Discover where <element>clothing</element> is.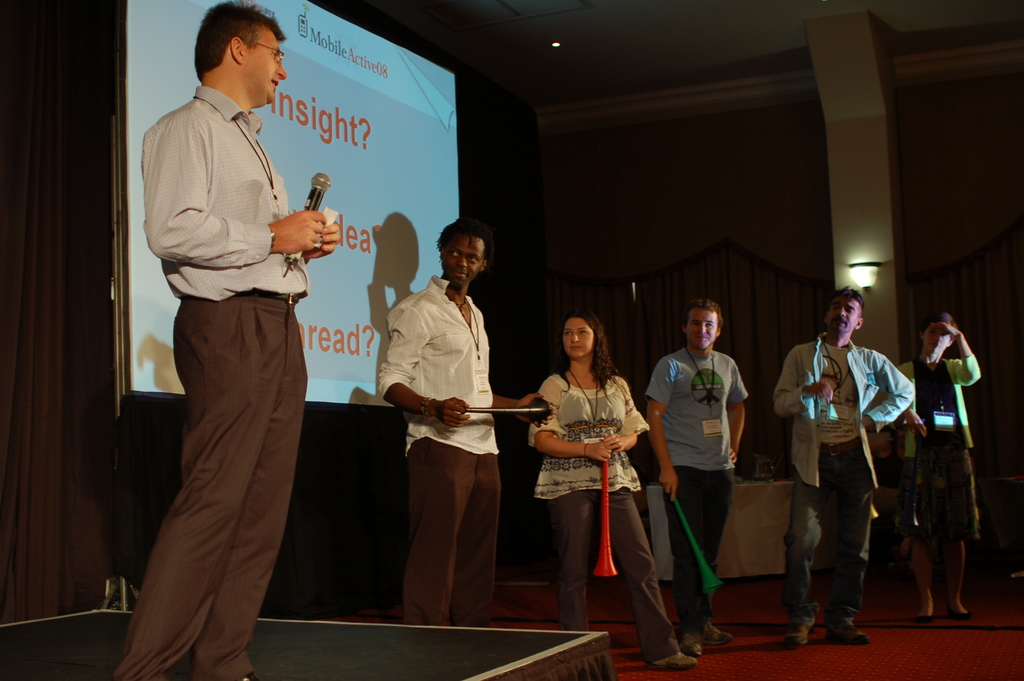
Discovered at bbox(378, 277, 499, 622).
